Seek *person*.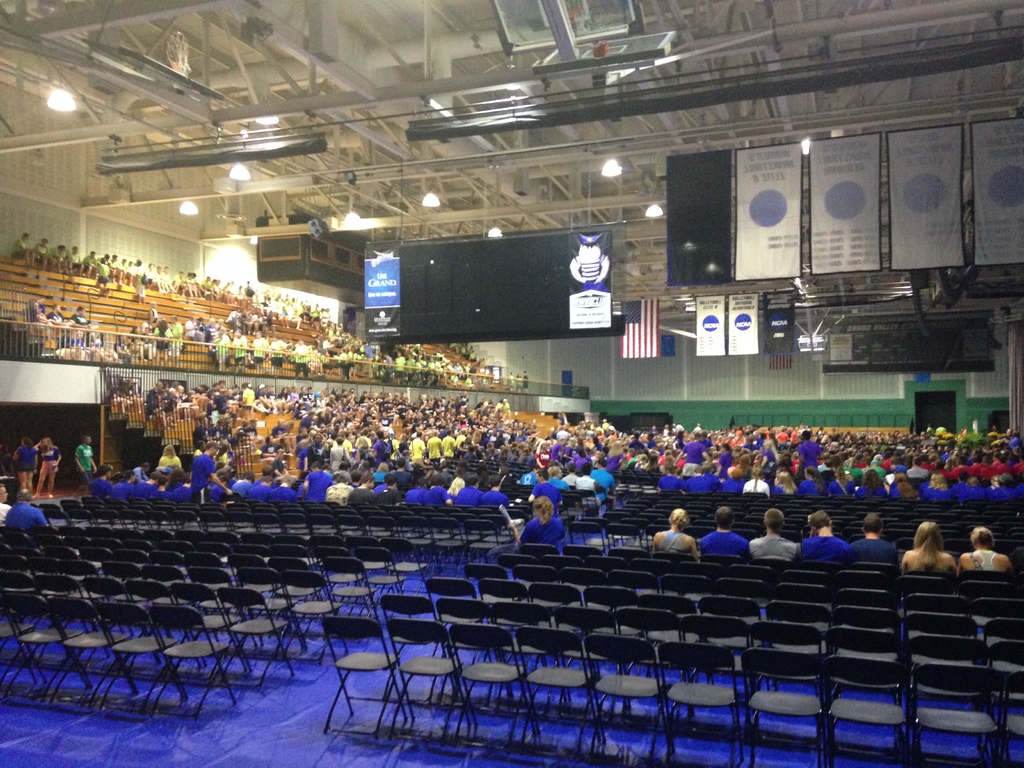
pyautogui.locateOnScreen(692, 505, 748, 554).
